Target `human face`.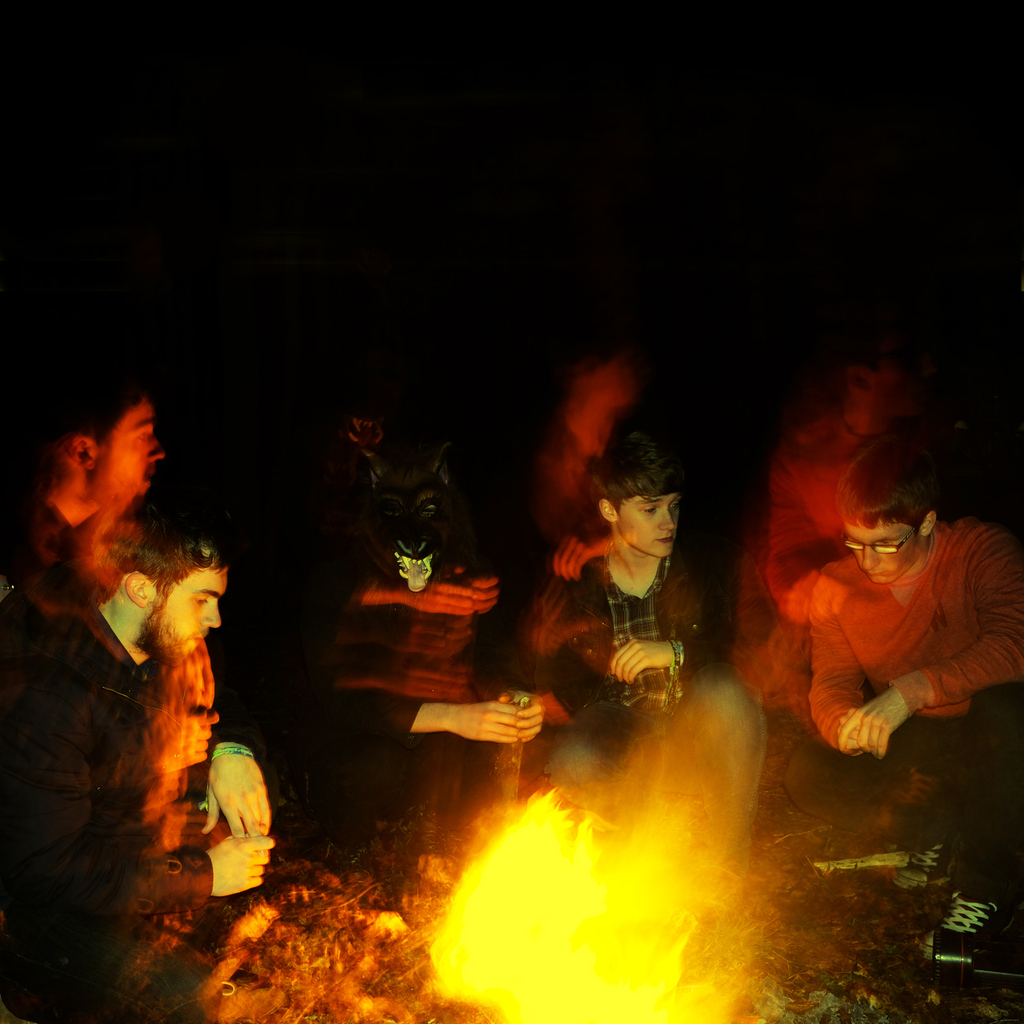
Target region: BBox(877, 363, 904, 424).
